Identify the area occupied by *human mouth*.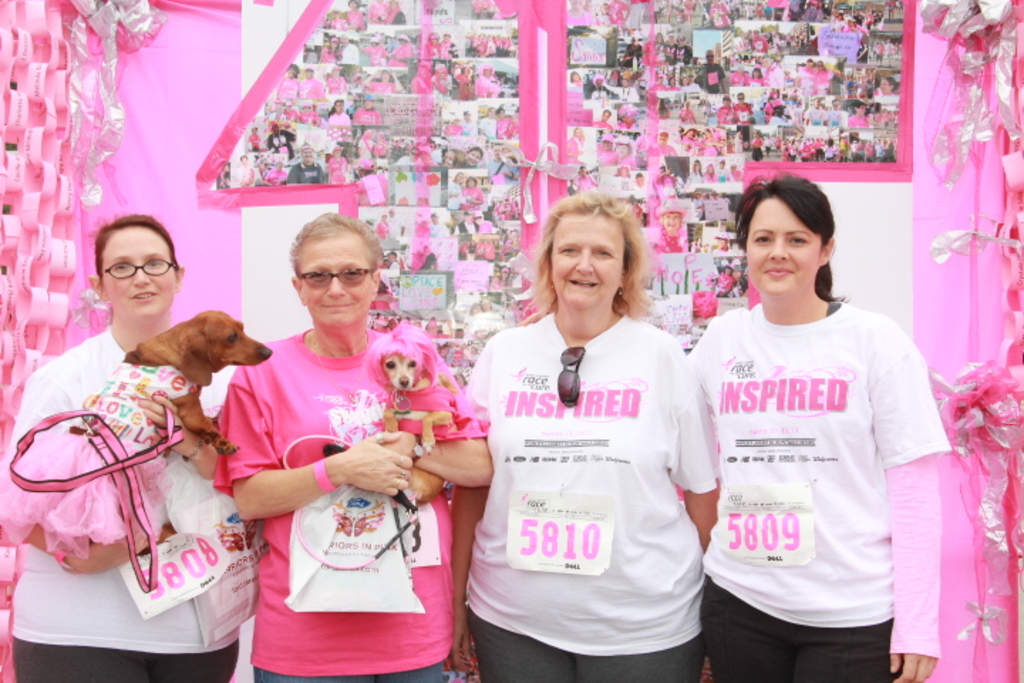
Area: {"left": 314, "top": 302, "right": 360, "bottom": 307}.
